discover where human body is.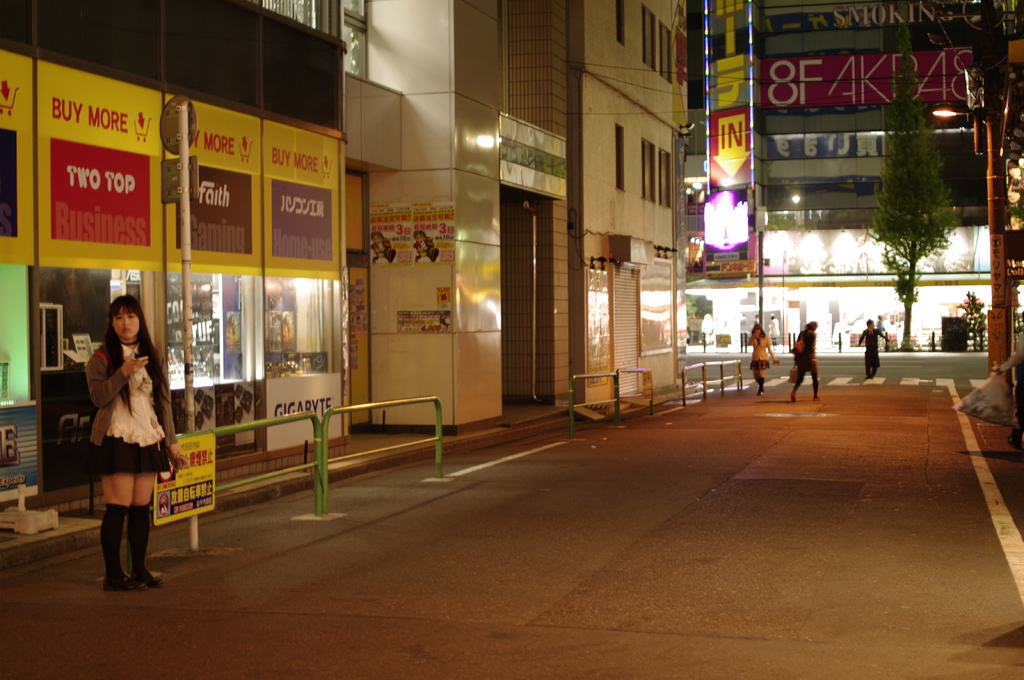
Discovered at detection(71, 284, 166, 578).
